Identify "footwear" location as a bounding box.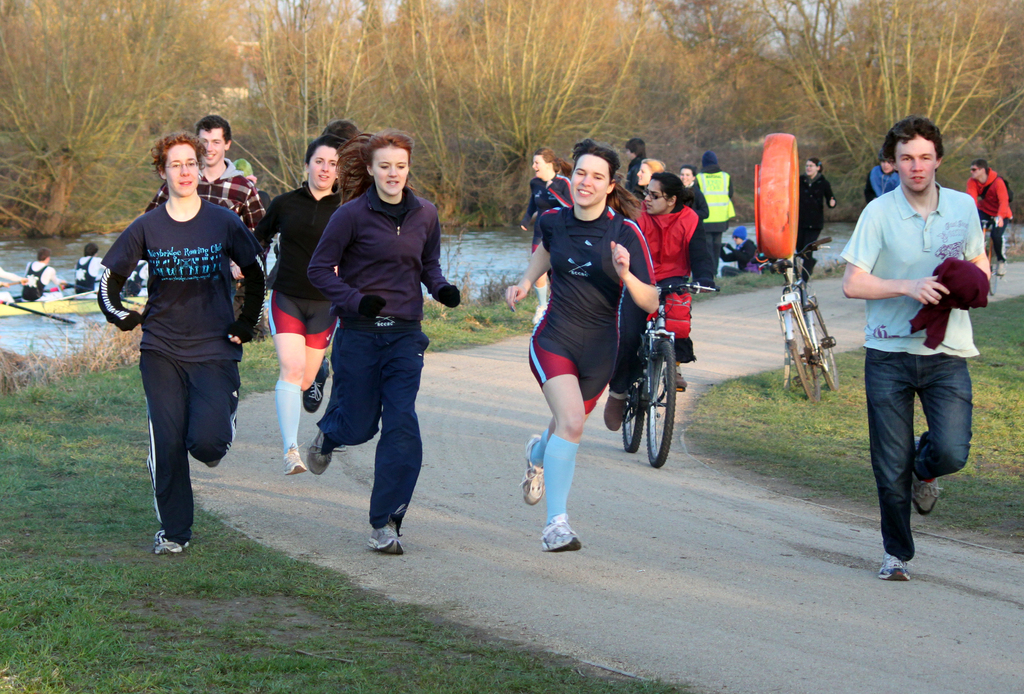
crop(911, 436, 946, 518).
